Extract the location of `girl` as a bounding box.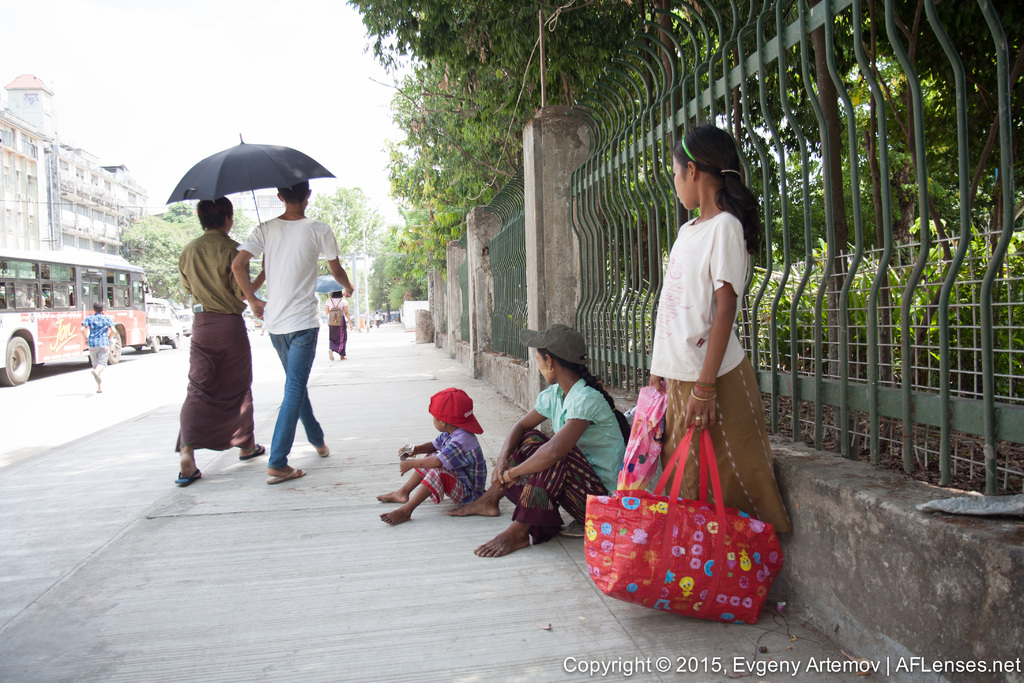
BBox(449, 325, 634, 559).
